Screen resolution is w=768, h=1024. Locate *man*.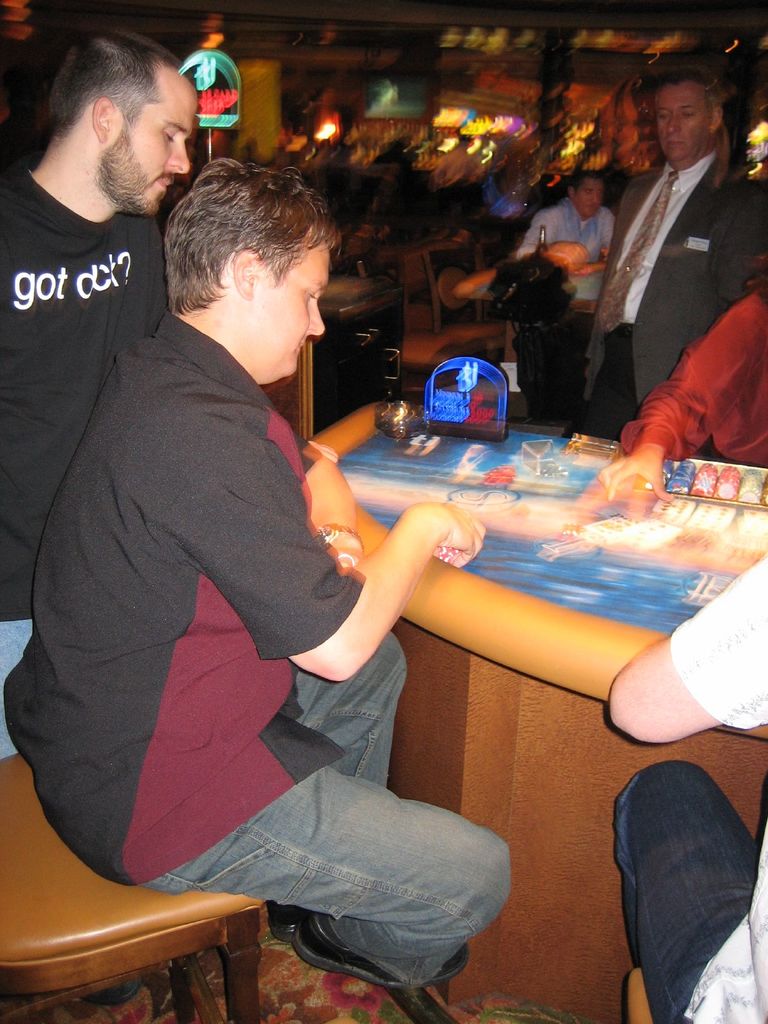
Rect(515, 175, 614, 301).
